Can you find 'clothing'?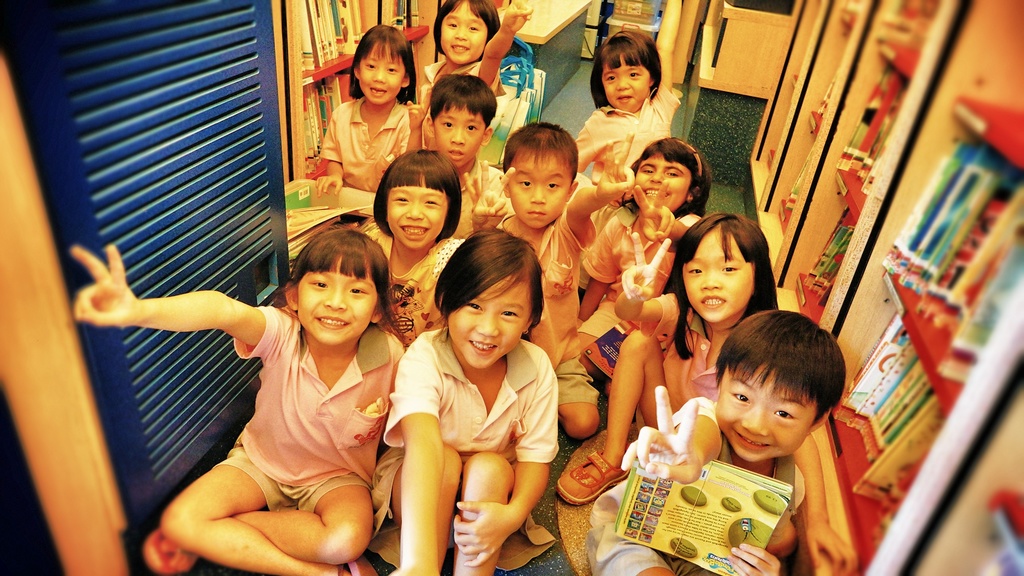
Yes, bounding box: [635,290,720,434].
